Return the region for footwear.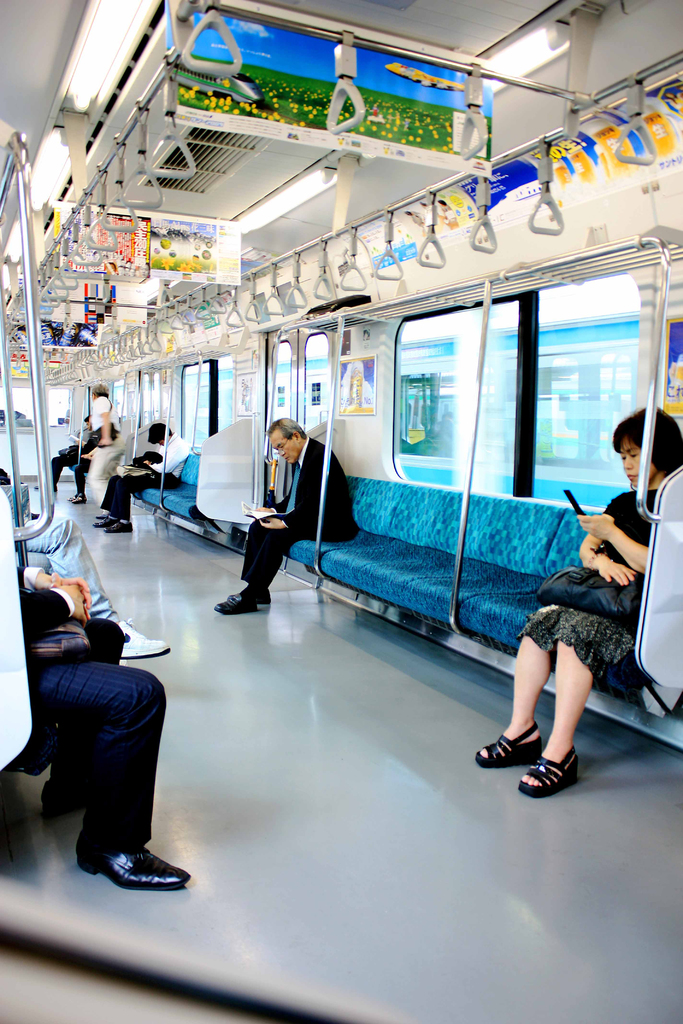
pyautogui.locateOnScreen(513, 746, 580, 799).
